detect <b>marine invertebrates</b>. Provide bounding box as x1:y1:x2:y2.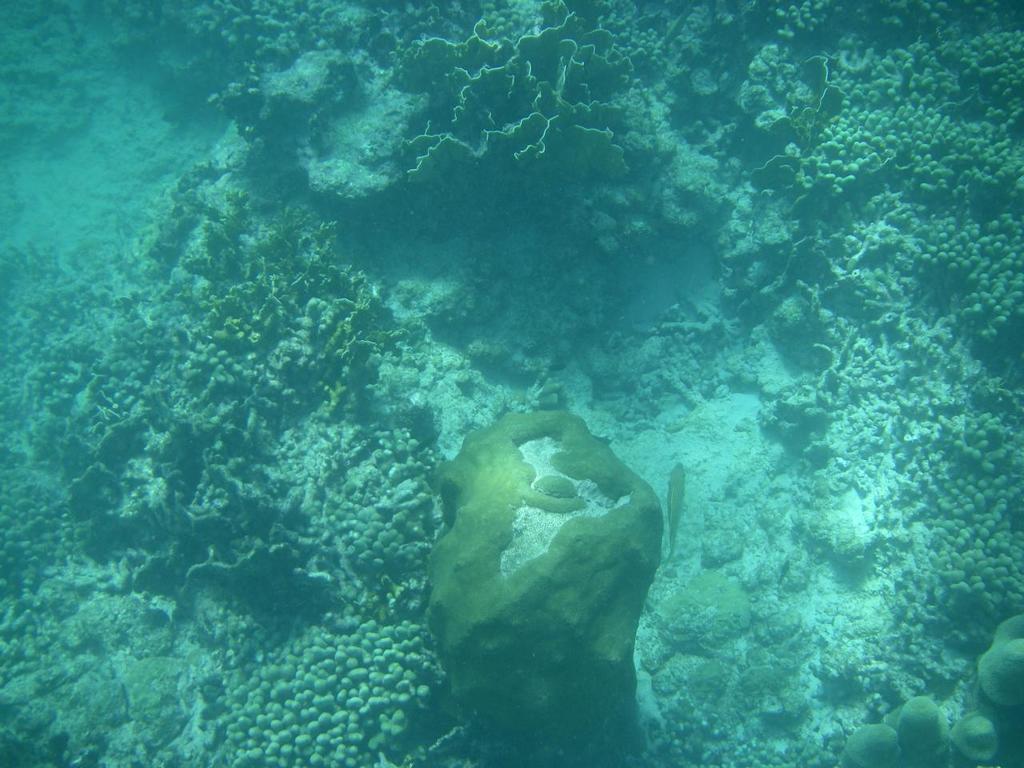
39:165:469:614.
